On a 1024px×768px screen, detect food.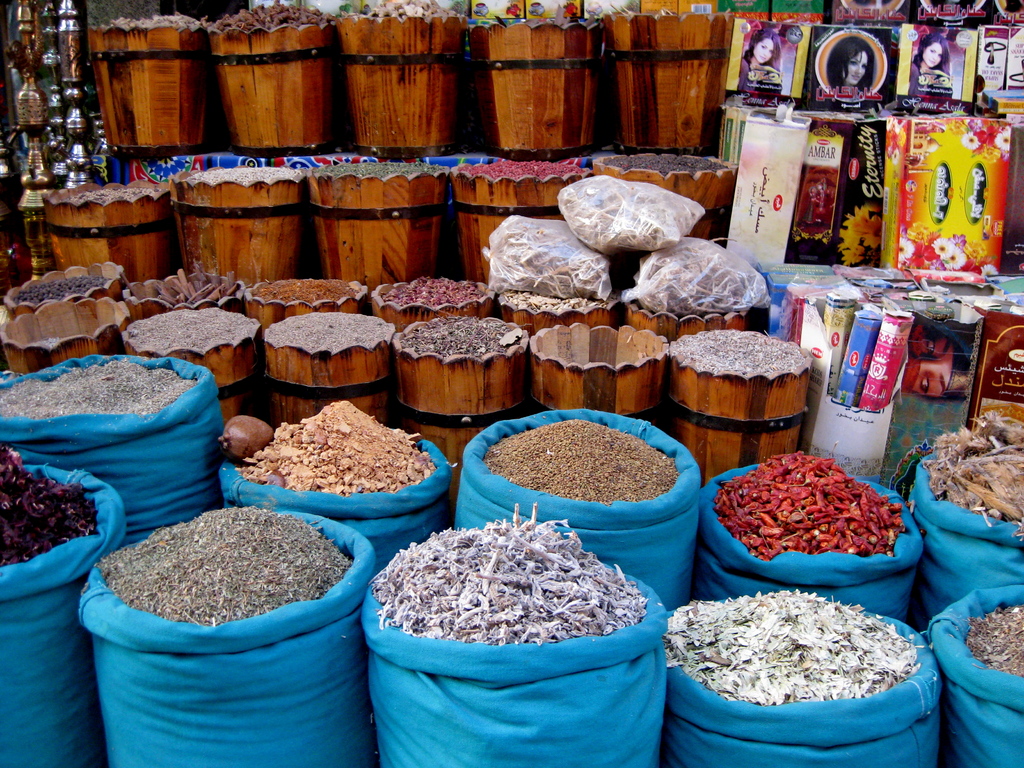
<region>382, 278, 488, 305</region>.
